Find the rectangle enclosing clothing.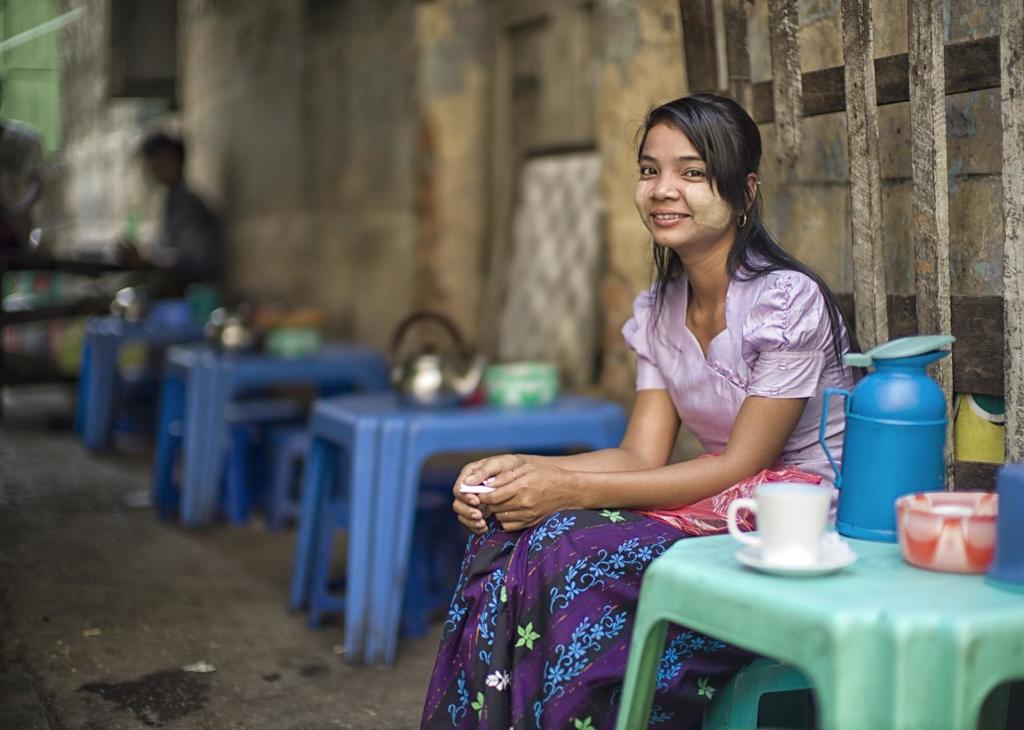
pyautogui.locateOnScreen(417, 235, 869, 729).
